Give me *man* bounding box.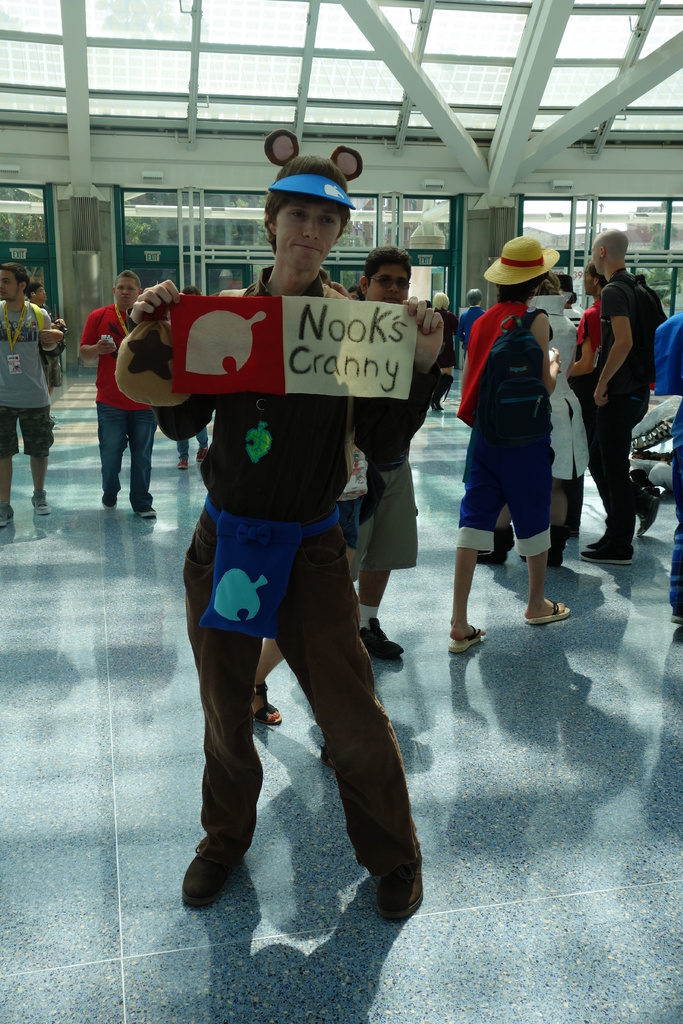
(355,243,445,660).
